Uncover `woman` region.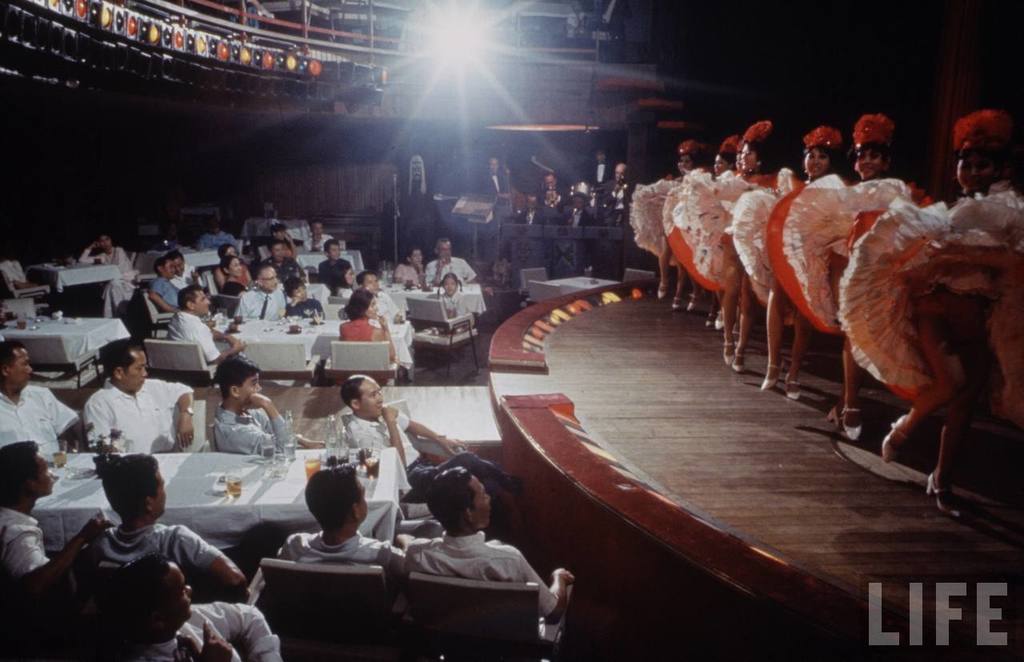
Uncovered: detection(794, 129, 939, 427).
